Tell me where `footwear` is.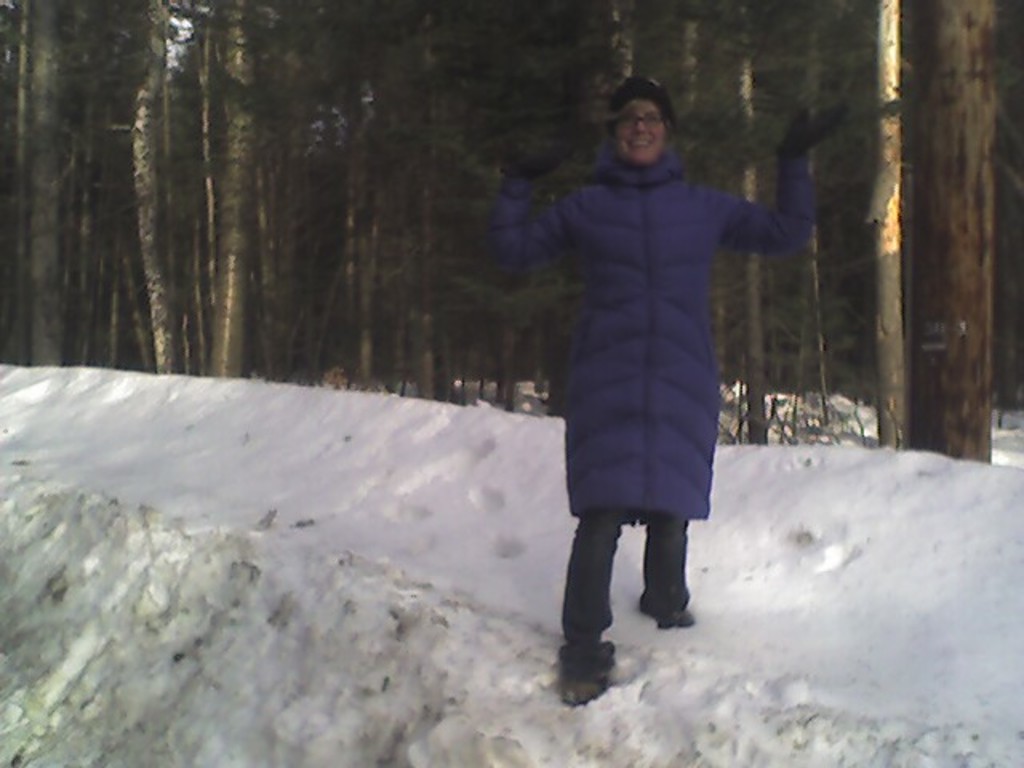
`footwear` is at 557/621/630/706.
